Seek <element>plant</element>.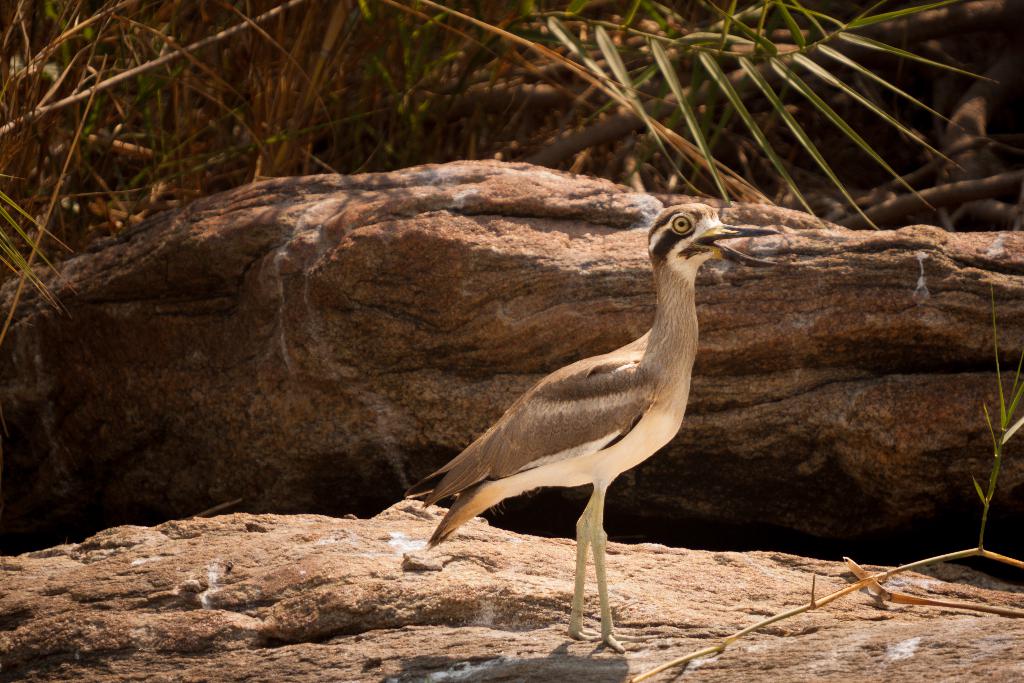
0/191/80/313.
